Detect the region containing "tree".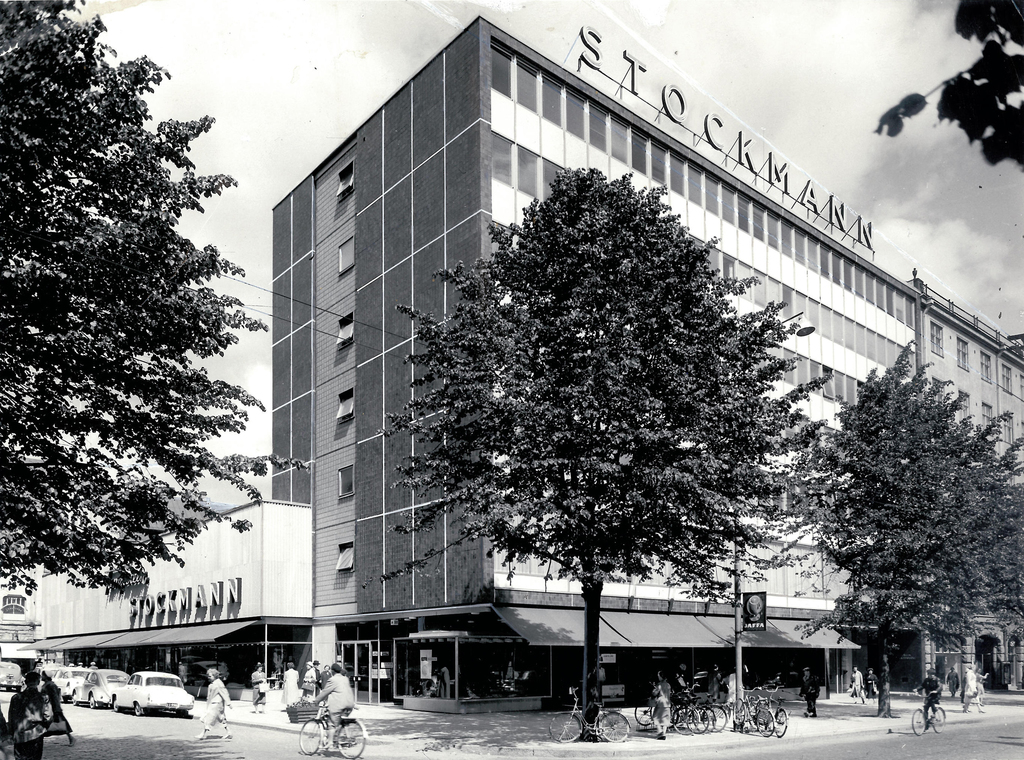
locate(372, 161, 830, 746).
